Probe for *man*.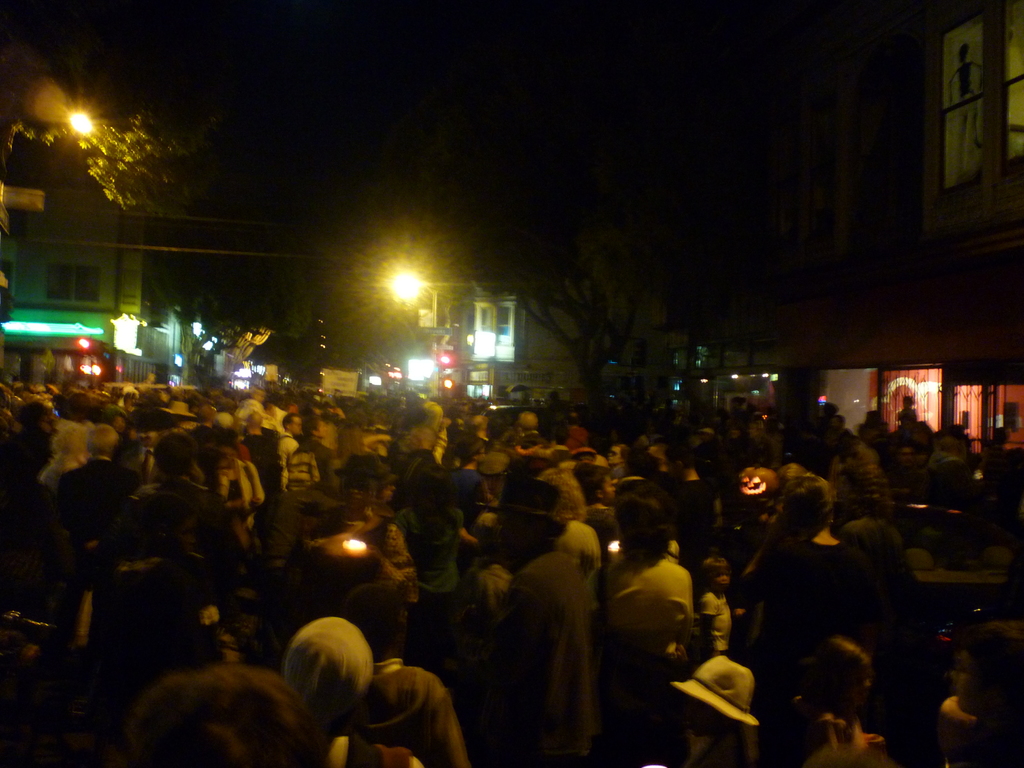
Probe result: <bbox>278, 413, 301, 456</bbox>.
